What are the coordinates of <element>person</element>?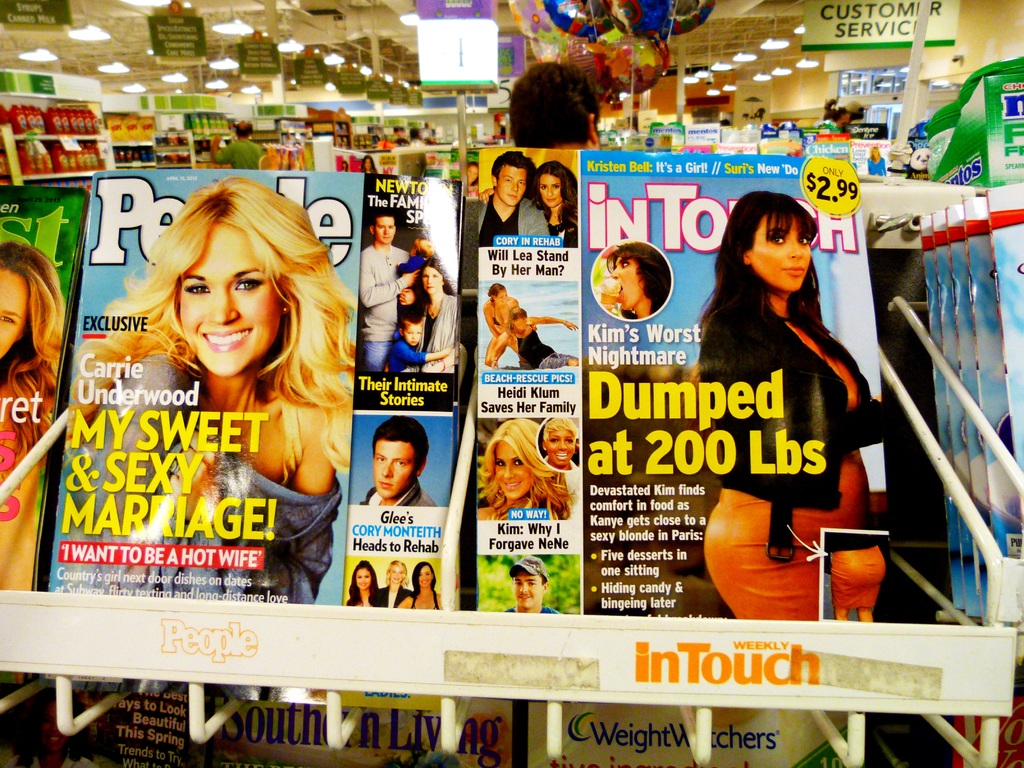
(501, 552, 562, 615).
